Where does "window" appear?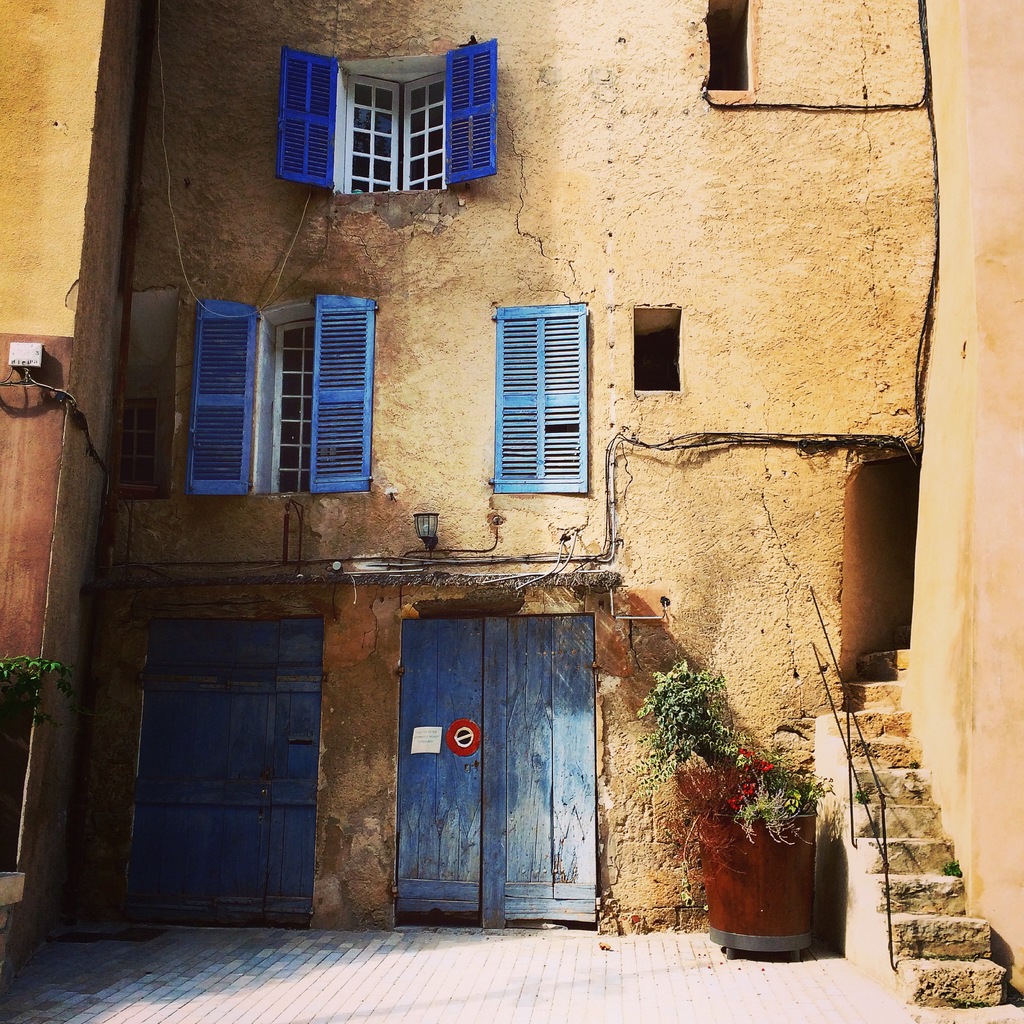
Appears at (185,301,371,499).
